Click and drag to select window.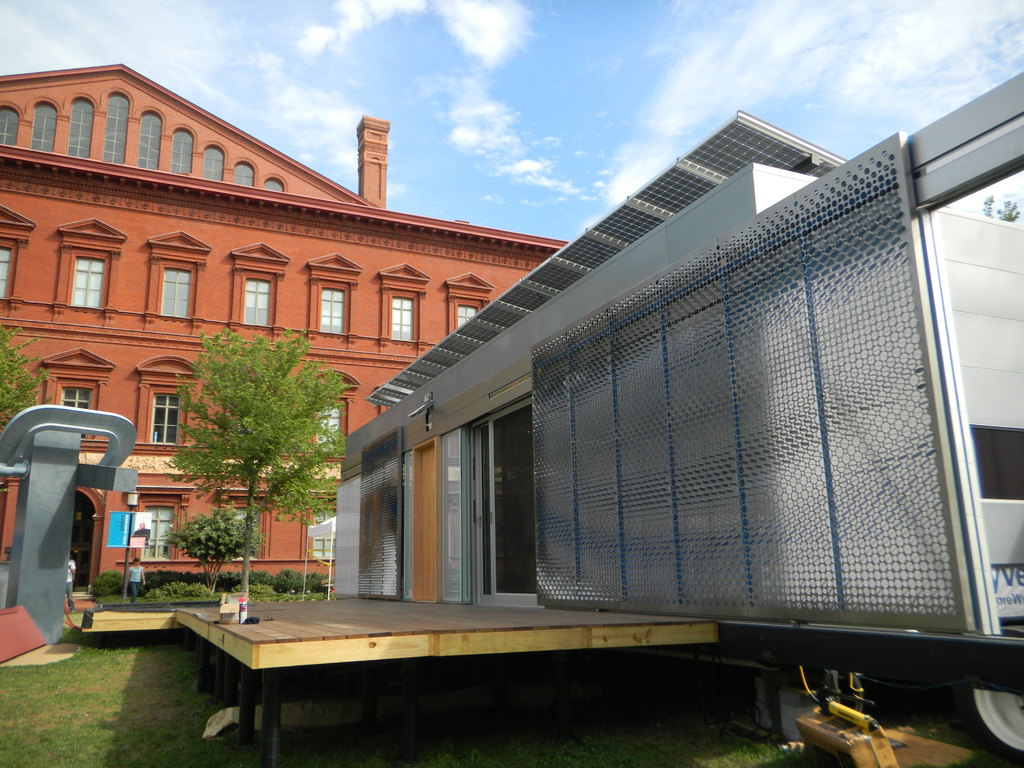
Selection: pyautogui.locateOnScreen(279, 376, 340, 460).
